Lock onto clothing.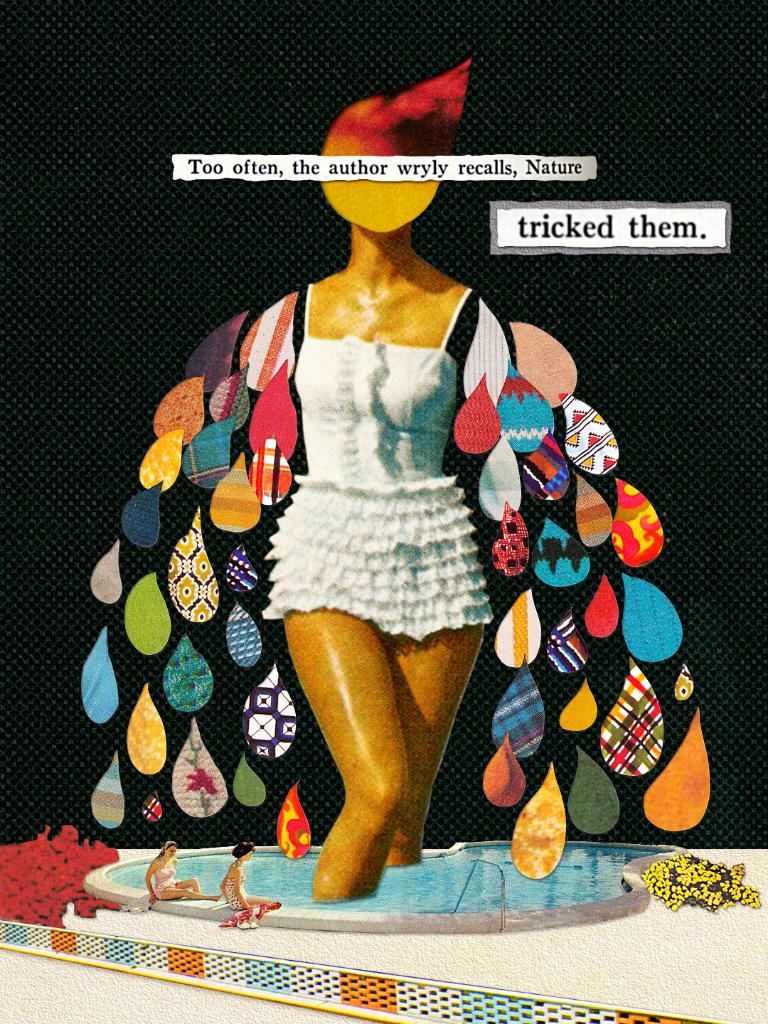
Locked: locate(220, 861, 252, 914).
